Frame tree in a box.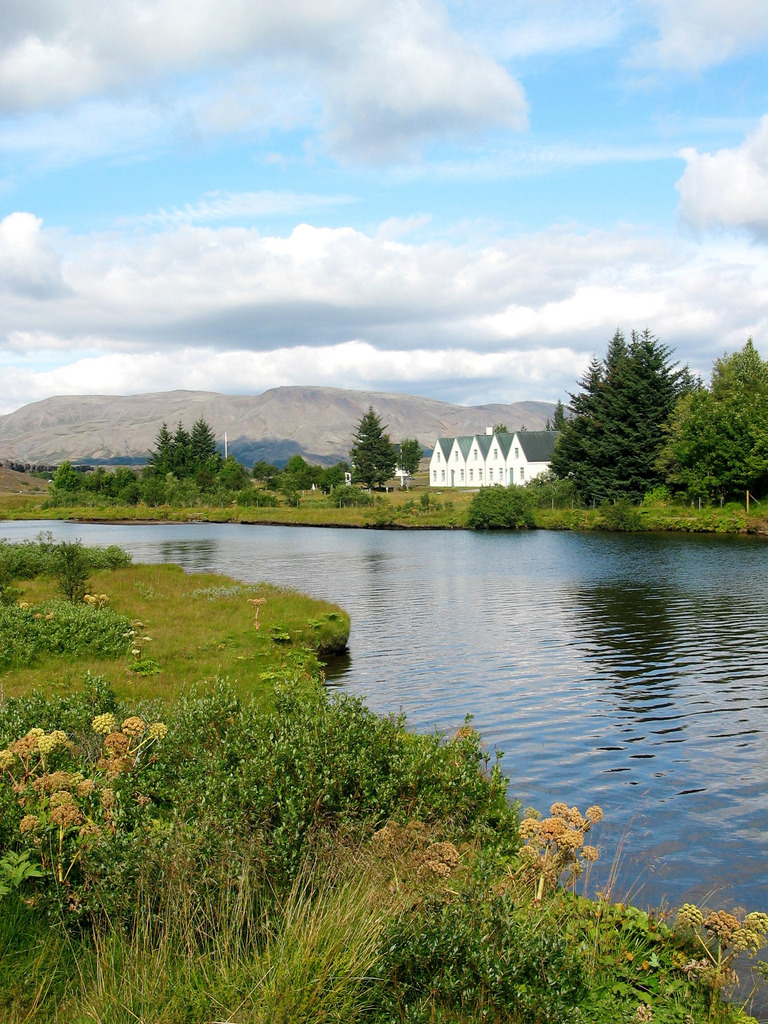
<box>170,419,188,445</box>.
